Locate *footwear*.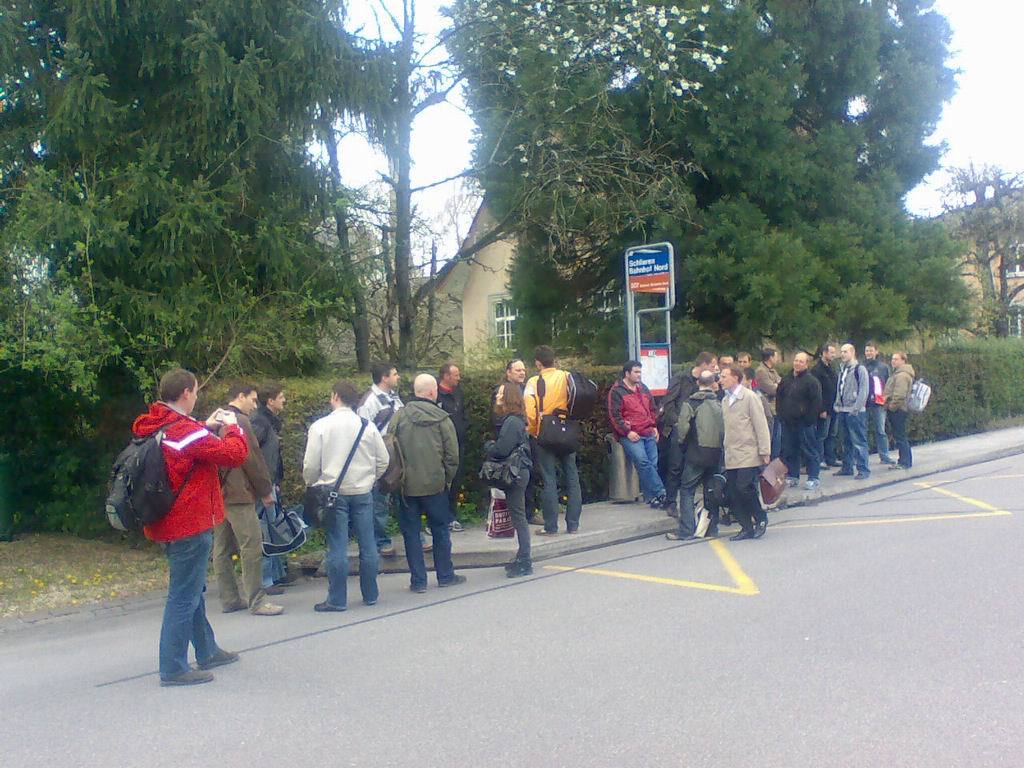
Bounding box: pyautogui.locateOnScreen(409, 583, 428, 591).
